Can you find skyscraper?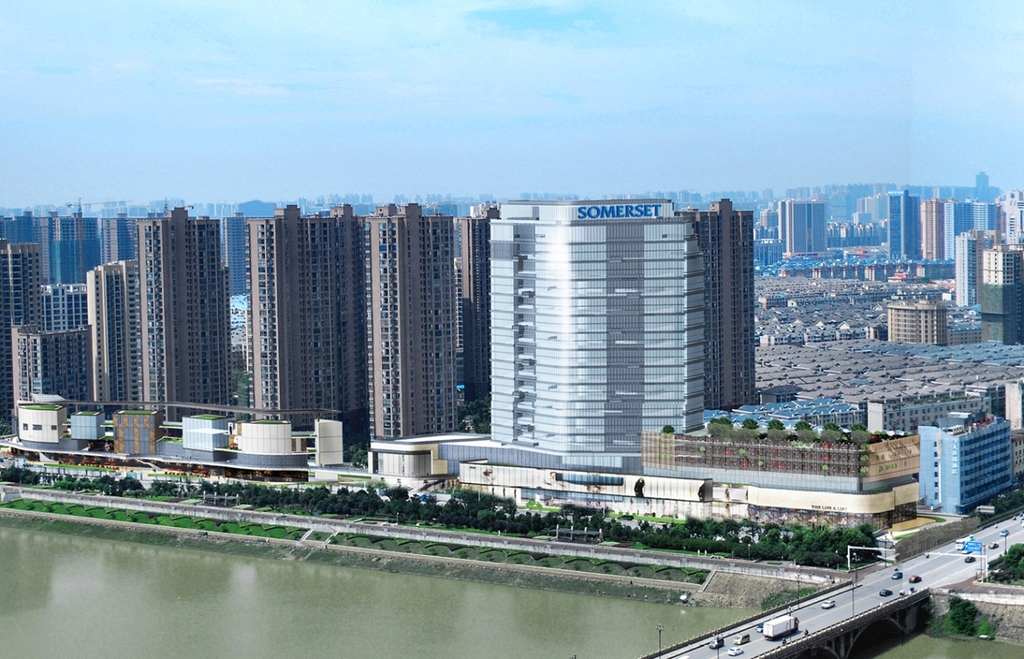
Yes, bounding box: (left=100, top=219, right=164, bottom=268).
